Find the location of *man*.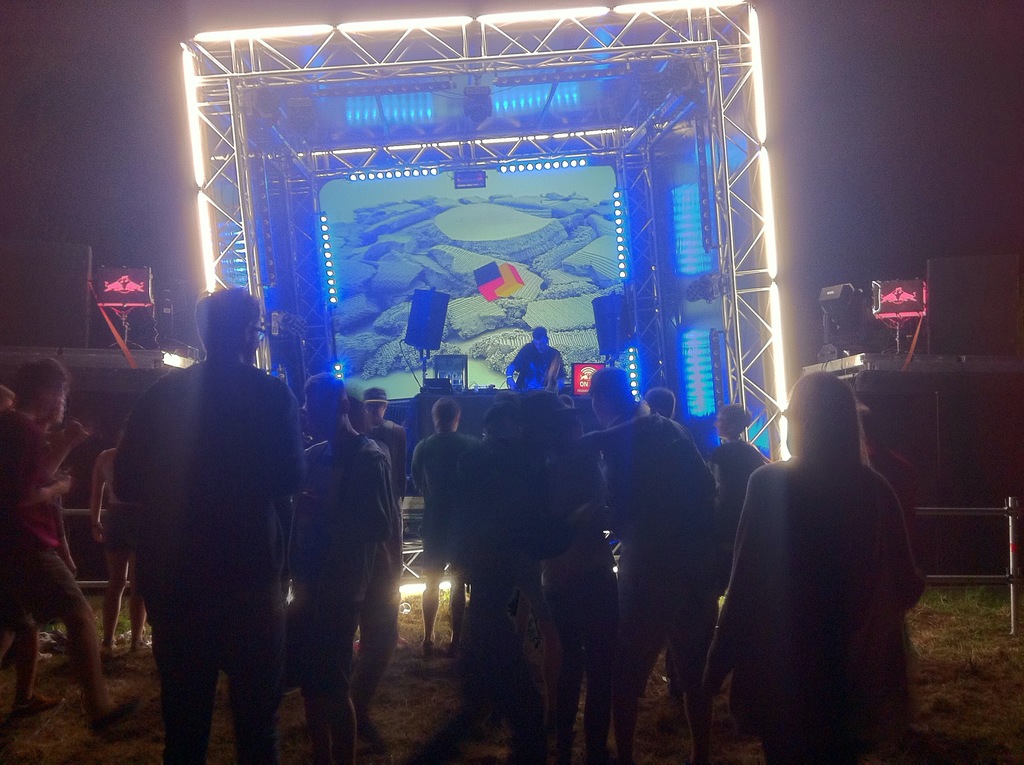
Location: x1=576 y1=369 x2=717 y2=764.
